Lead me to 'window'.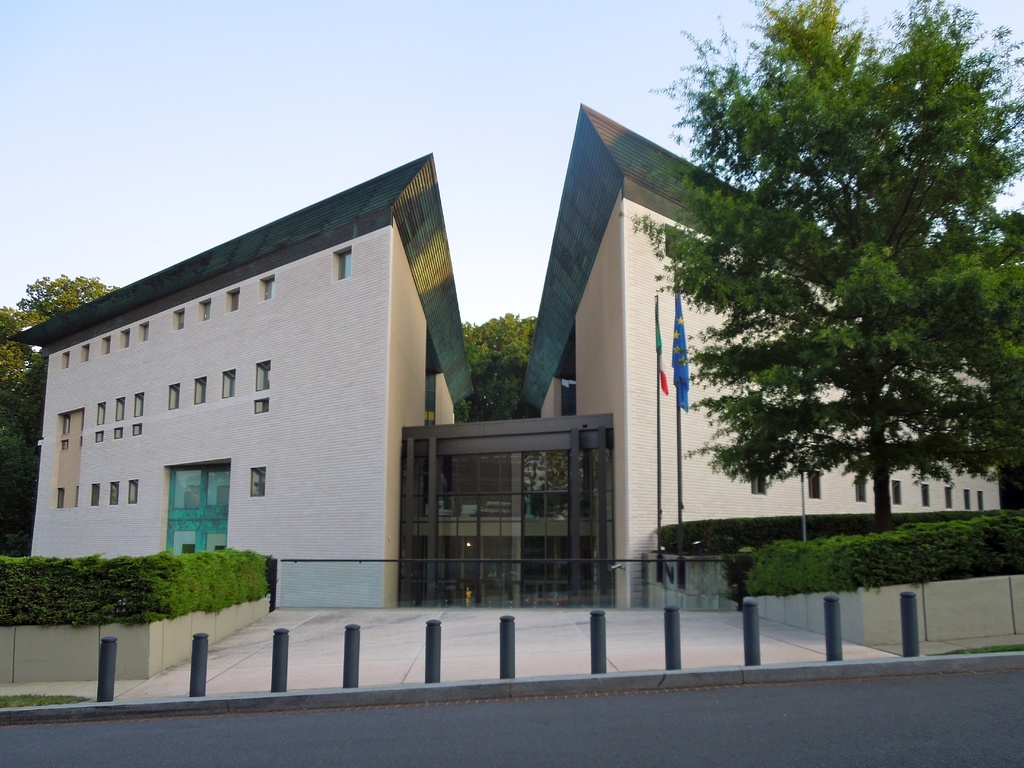
Lead to locate(197, 298, 211, 325).
